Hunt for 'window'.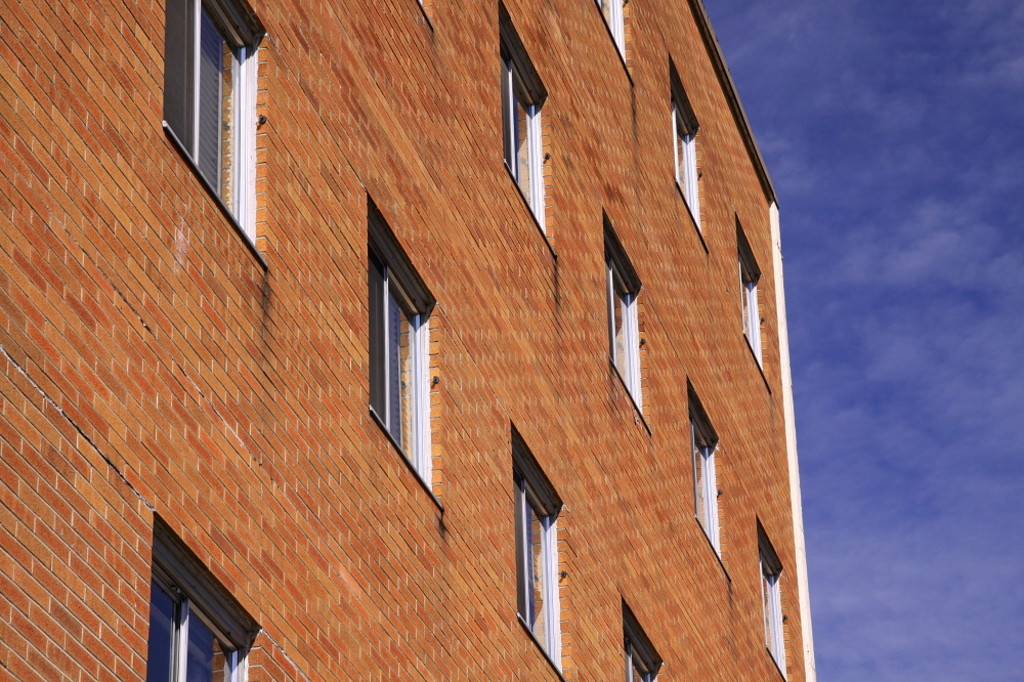
Hunted down at <region>607, 246, 631, 395</region>.
